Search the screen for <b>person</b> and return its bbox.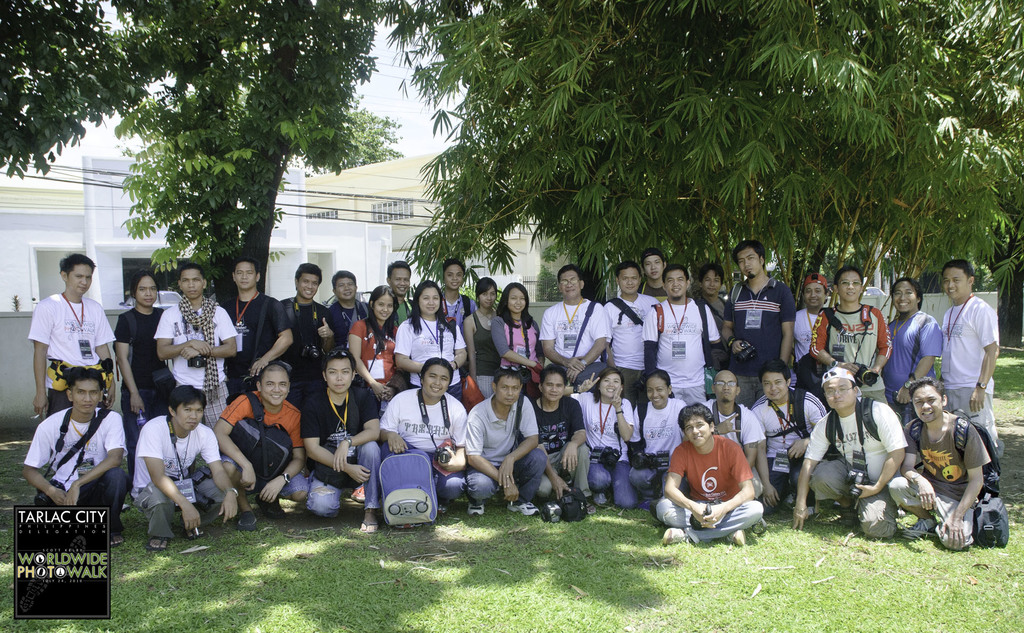
Found: 294:350:381:527.
